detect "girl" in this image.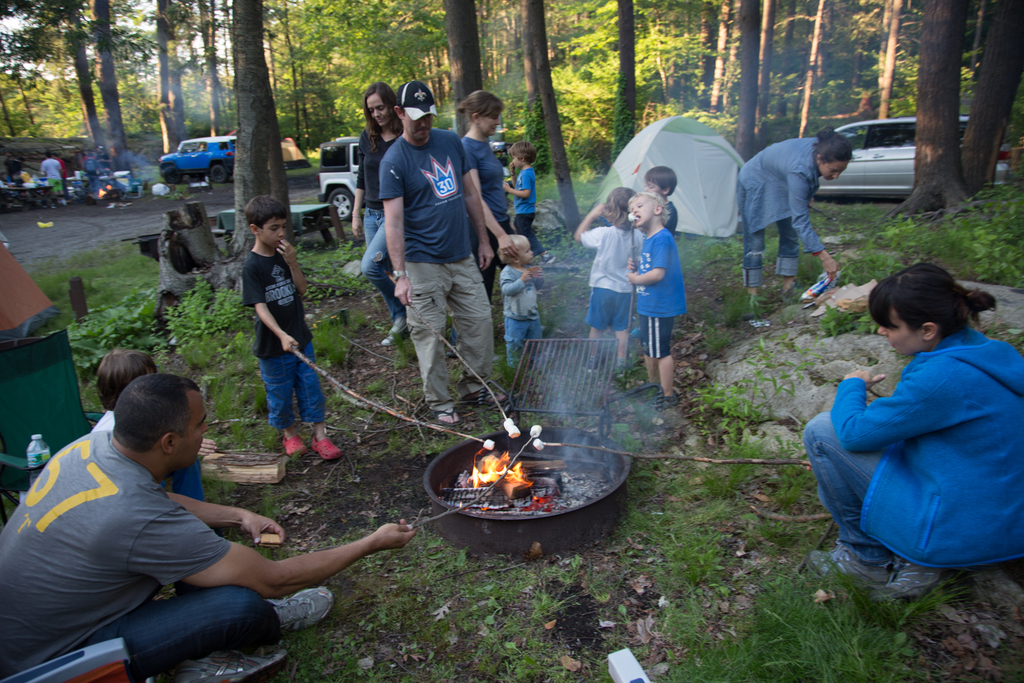
Detection: {"left": 626, "top": 190, "right": 687, "bottom": 413}.
